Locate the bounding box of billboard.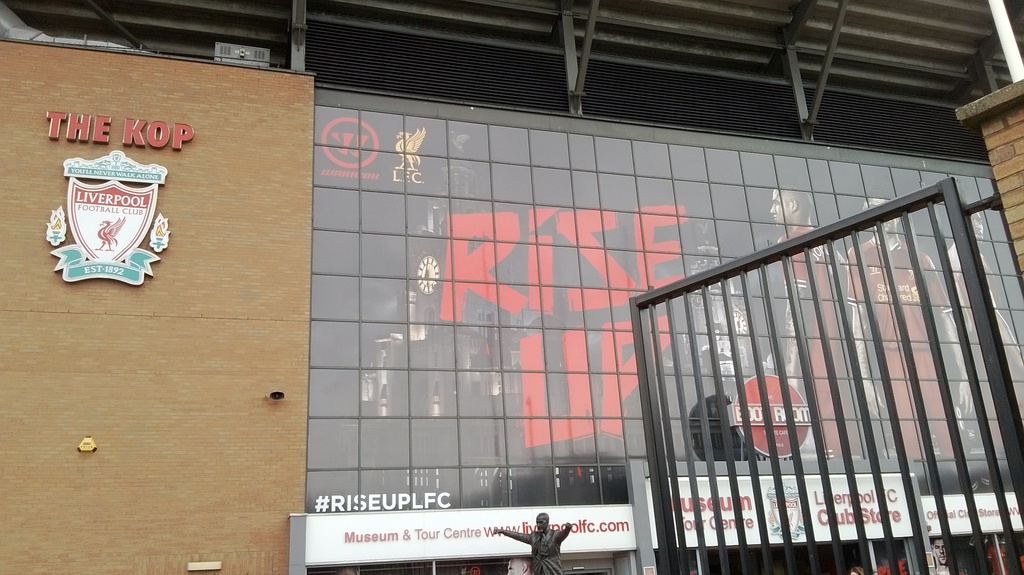
Bounding box: bbox=[42, 149, 169, 283].
